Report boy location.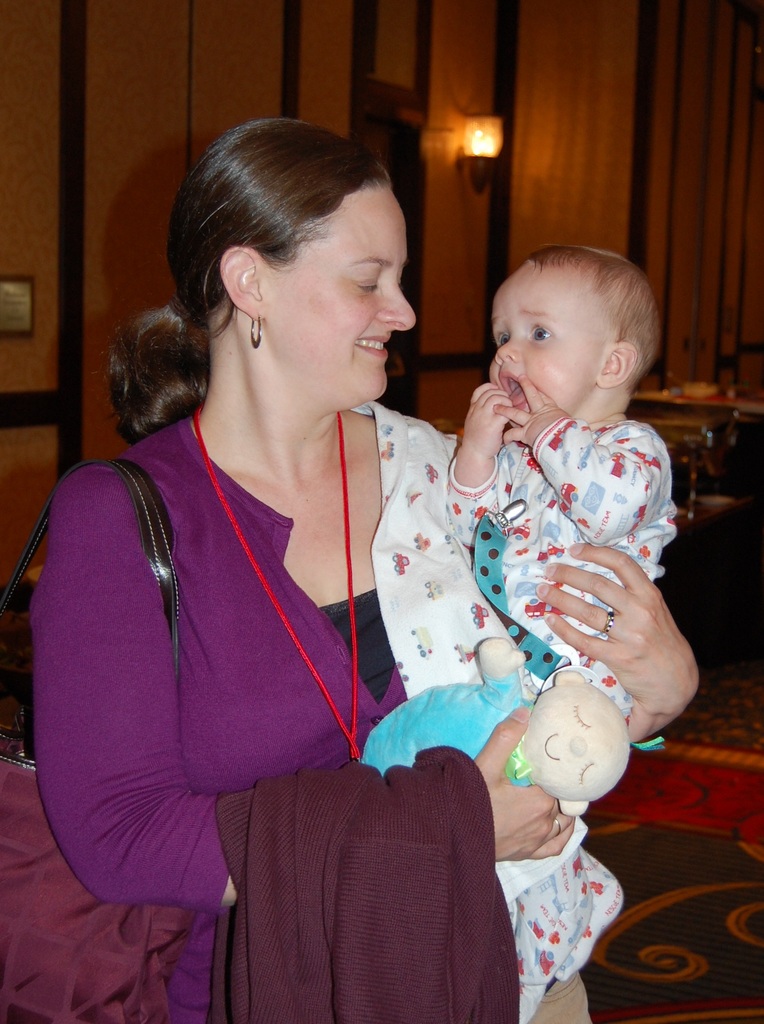
Report: rect(441, 246, 681, 1023).
